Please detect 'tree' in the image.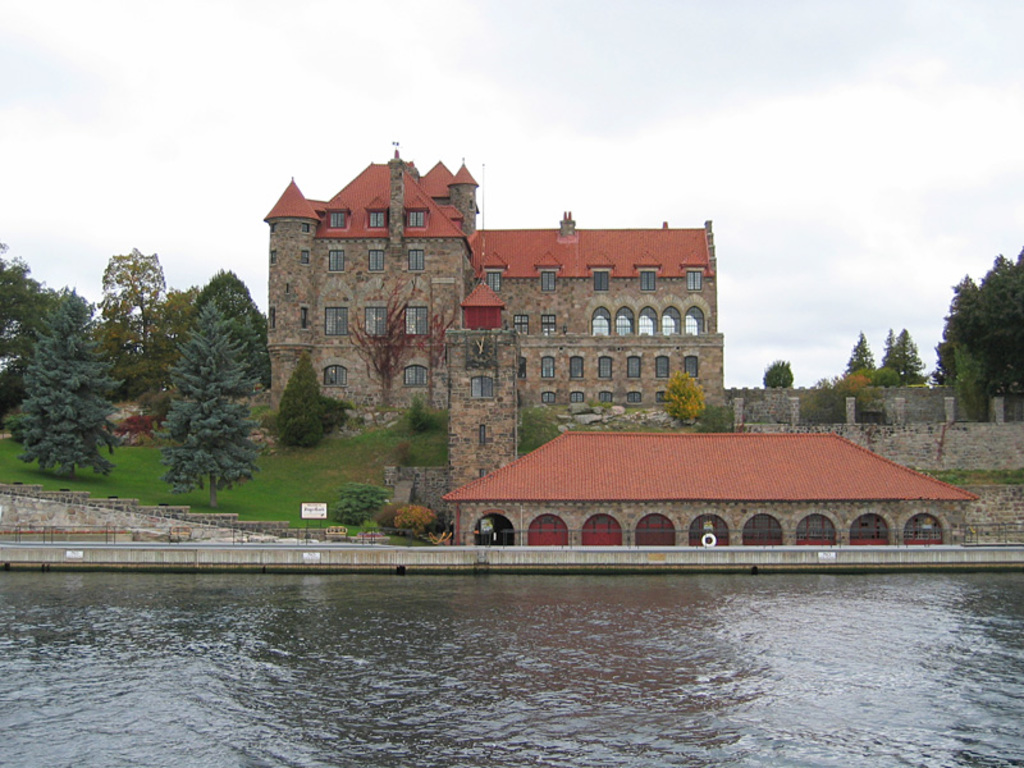
(874,316,925,388).
